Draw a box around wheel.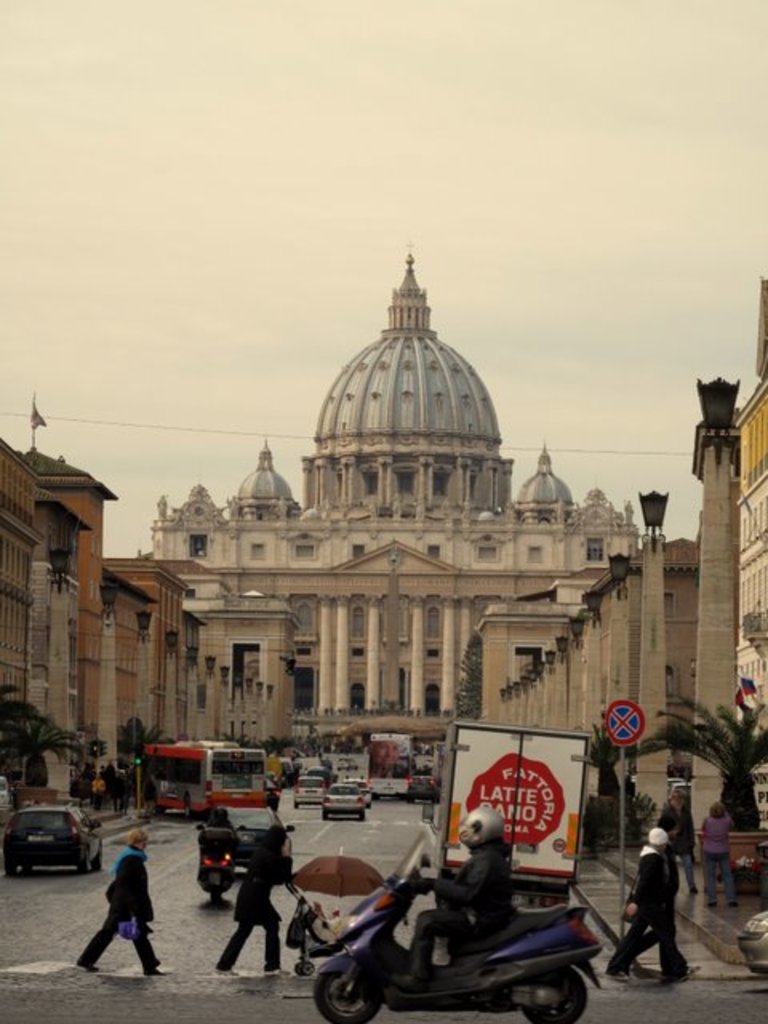
bbox=(90, 846, 104, 874).
